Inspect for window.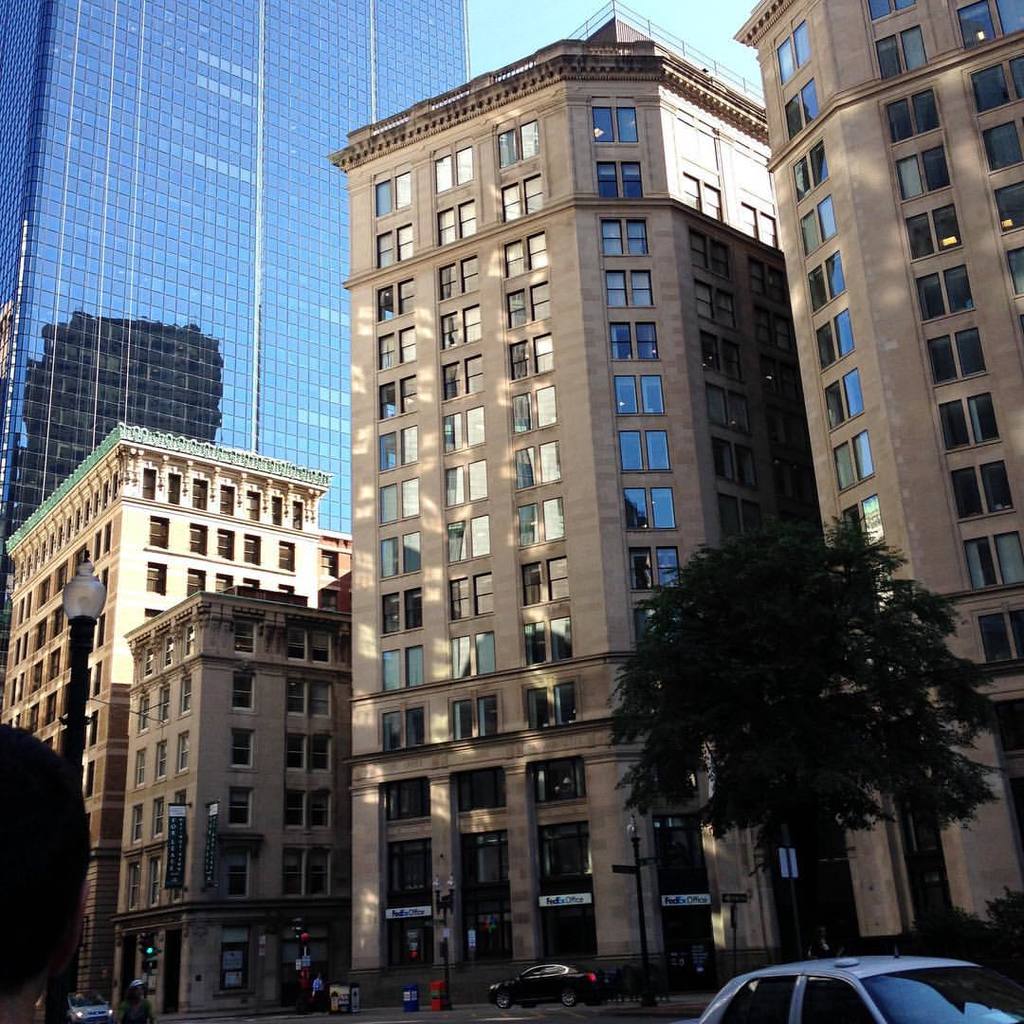
Inspection: bbox=[1001, 241, 1023, 302].
